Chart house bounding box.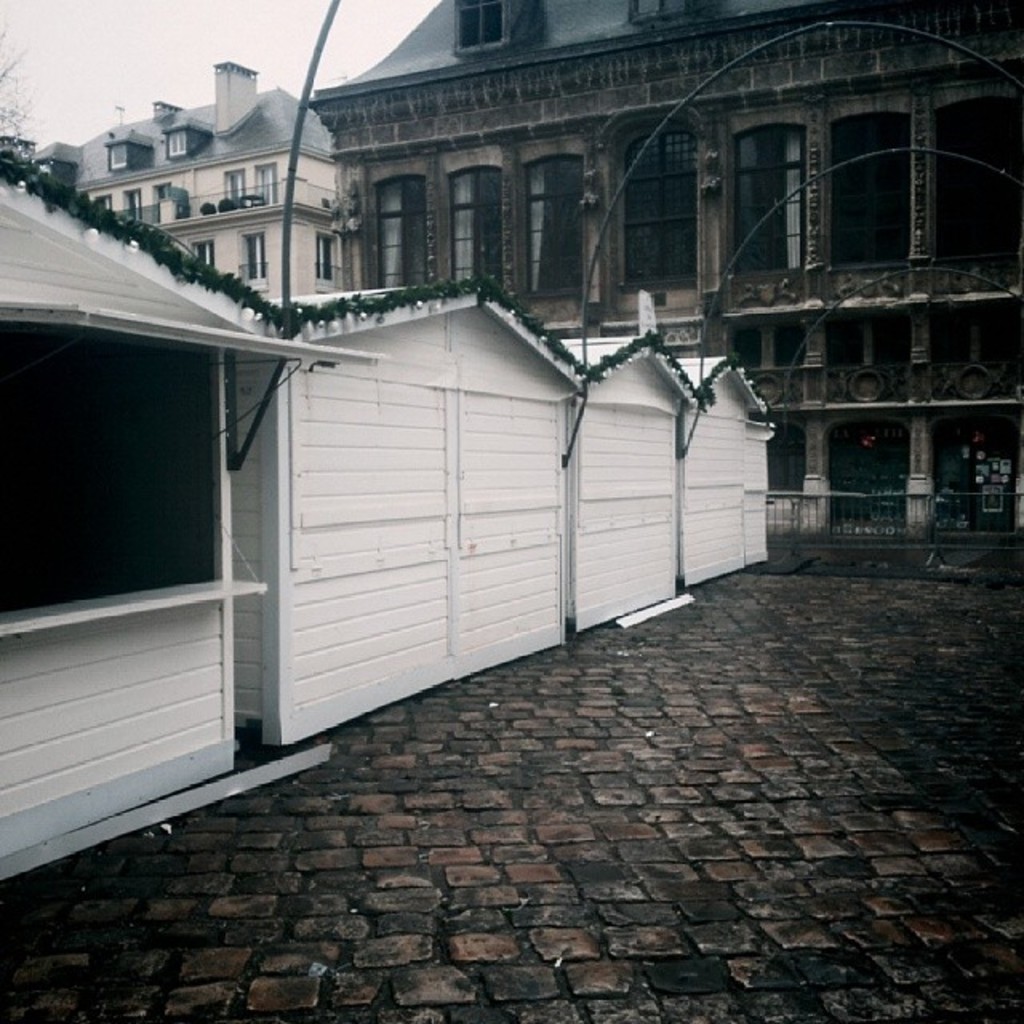
Charted: (x1=304, y1=0, x2=1022, y2=555).
